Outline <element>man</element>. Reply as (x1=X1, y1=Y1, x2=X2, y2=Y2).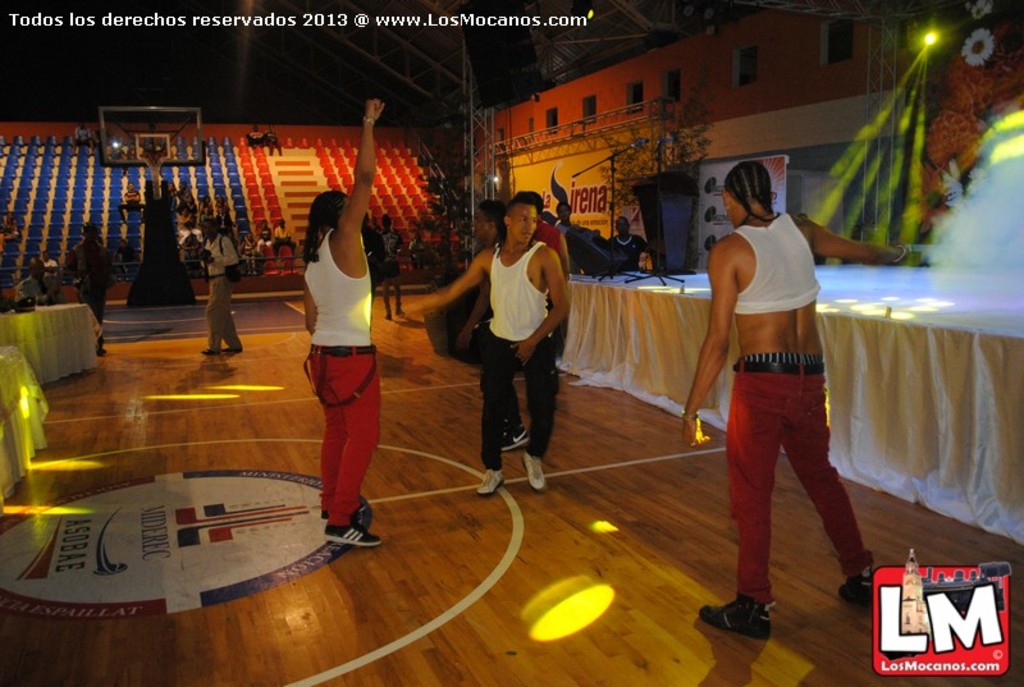
(x1=518, y1=188, x2=571, y2=278).
